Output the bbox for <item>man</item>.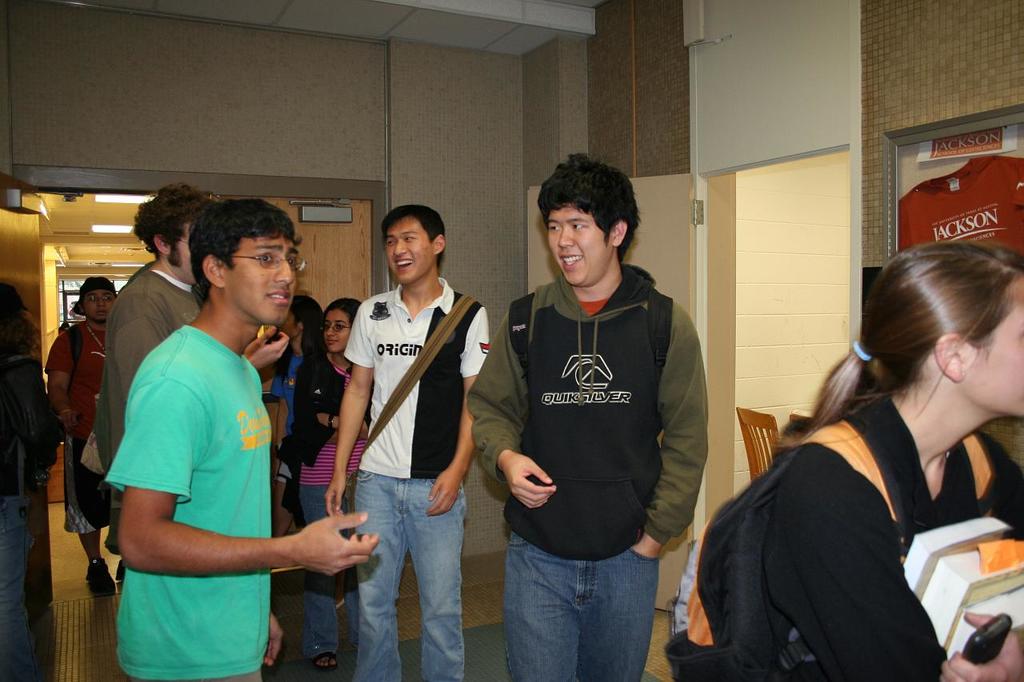
<box>96,182,285,549</box>.
